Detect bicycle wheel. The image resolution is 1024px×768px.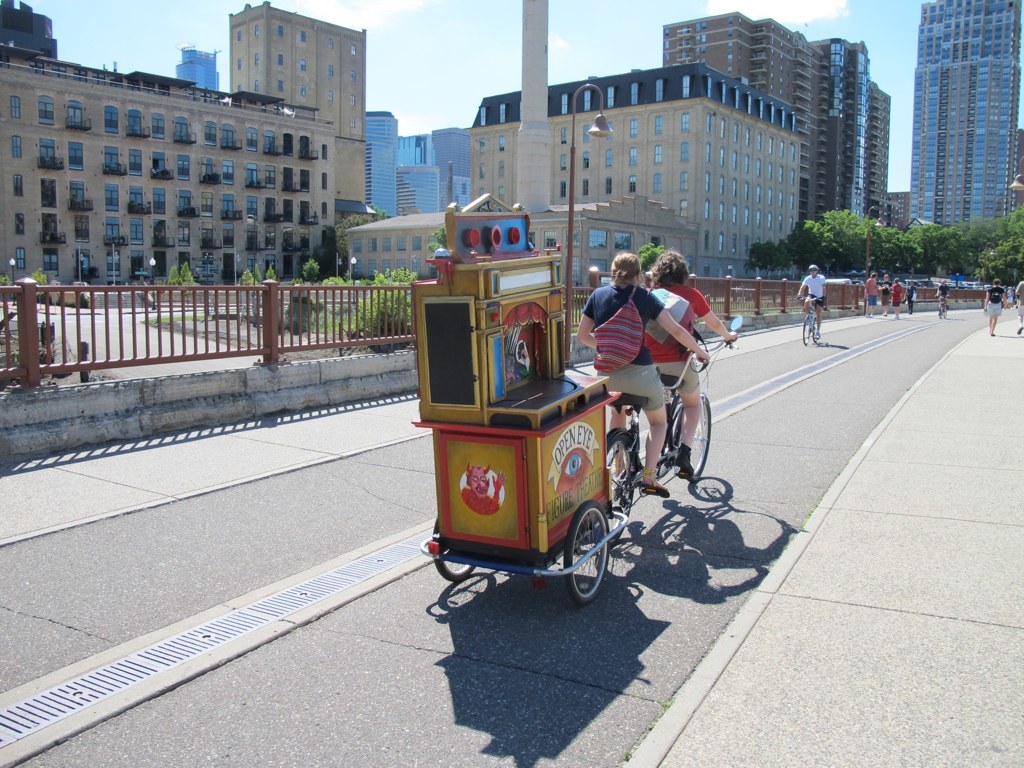
[x1=814, y1=319, x2=820, y2=345].
